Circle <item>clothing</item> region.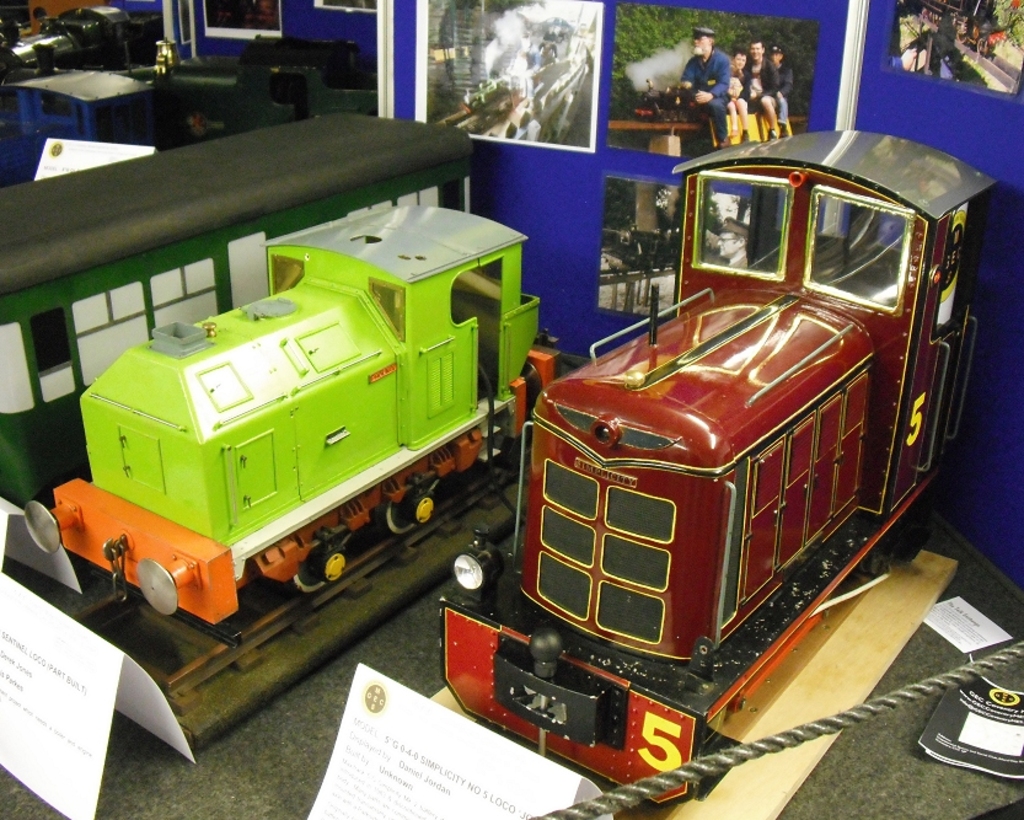
Region: l=731, t=59, r=778, b=97.
